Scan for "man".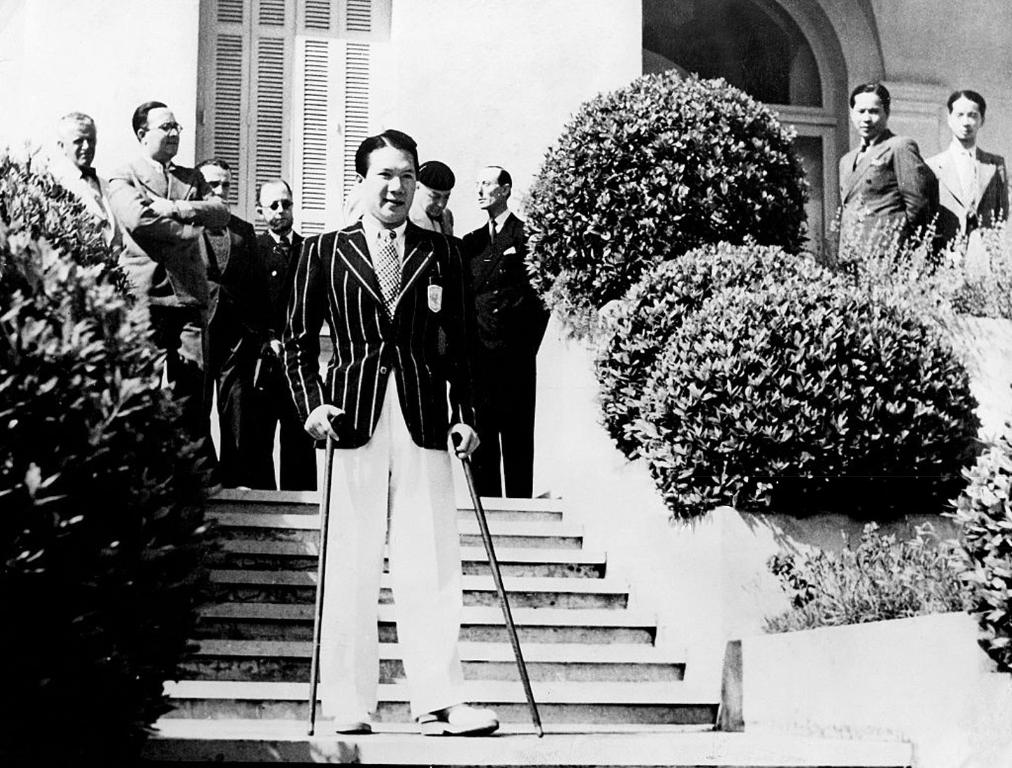
Scan result: pyautogui.locateOnScreen(921, 89, 1011, 258).
